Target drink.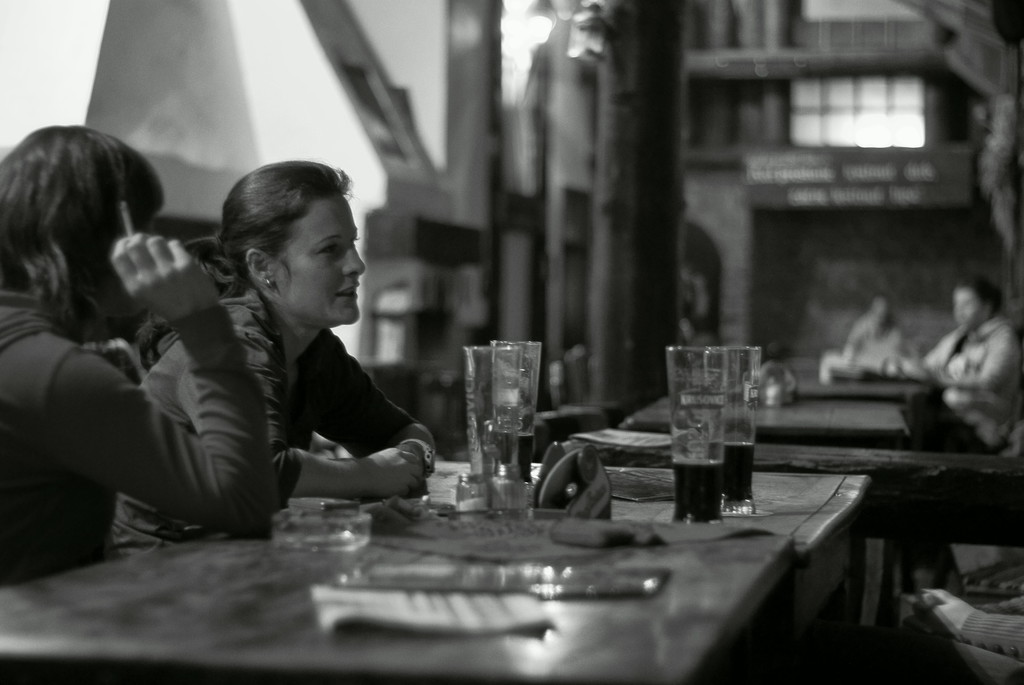
Target region: {"x1": 708, "y1": 439, "x2": 753, "y2": 501}.
